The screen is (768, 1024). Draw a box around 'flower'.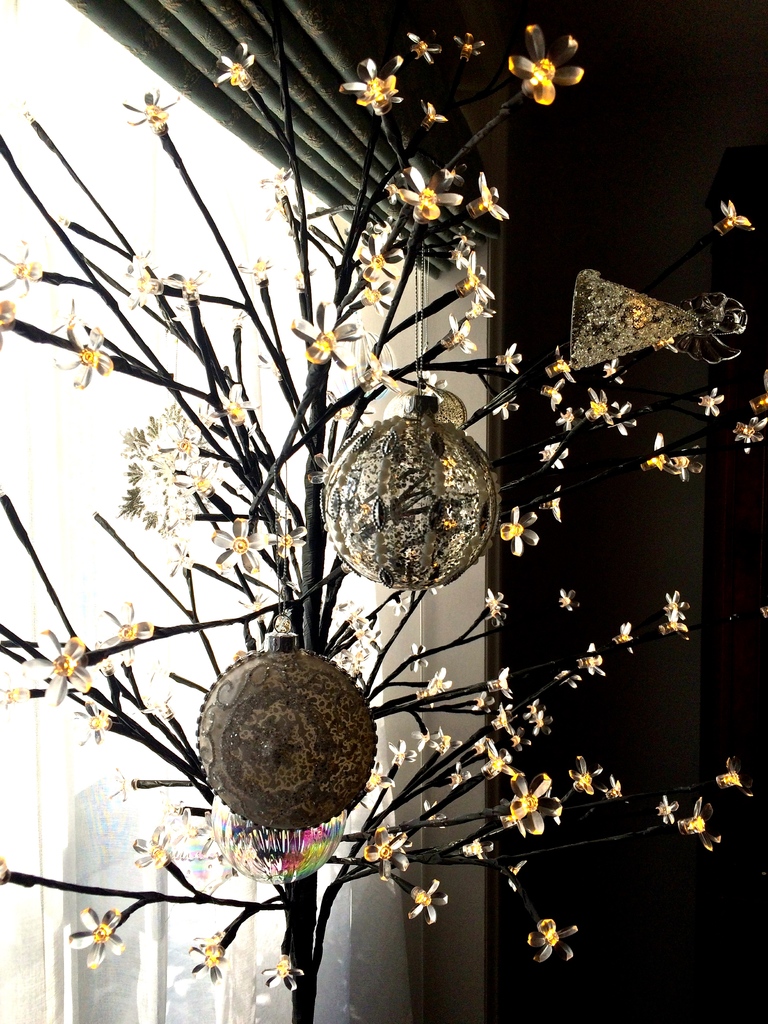
locate(559, 589, 581, 615).
